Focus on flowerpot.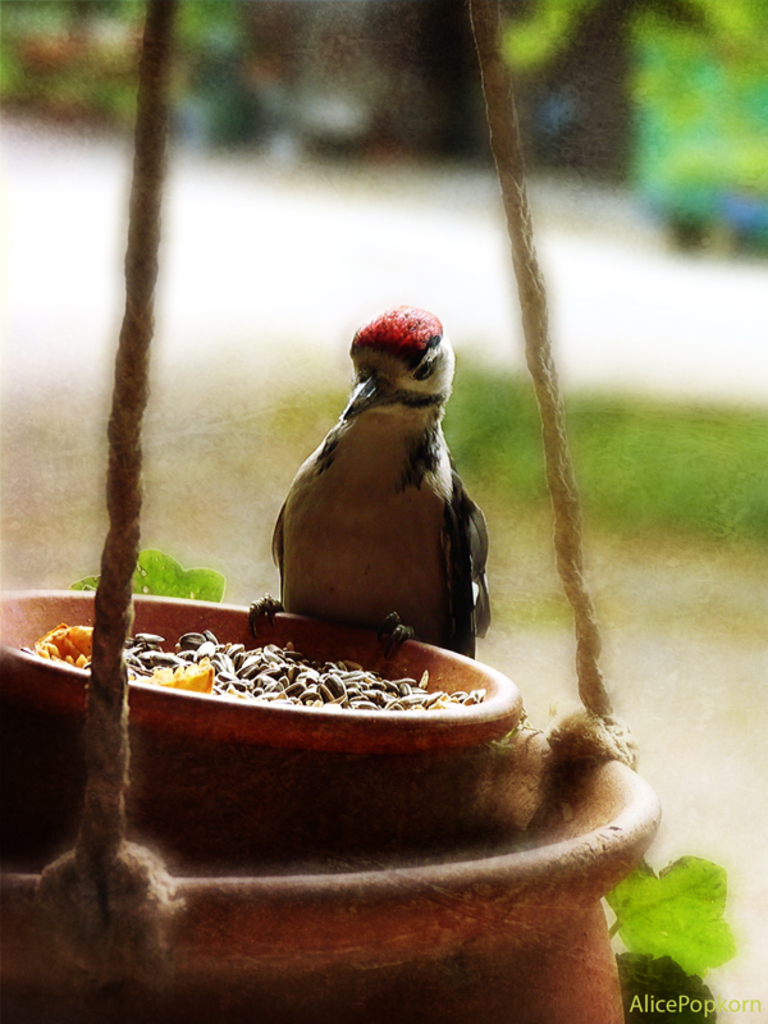
Focused at (x1=0, y1=582, x2=660, y2=1023).
